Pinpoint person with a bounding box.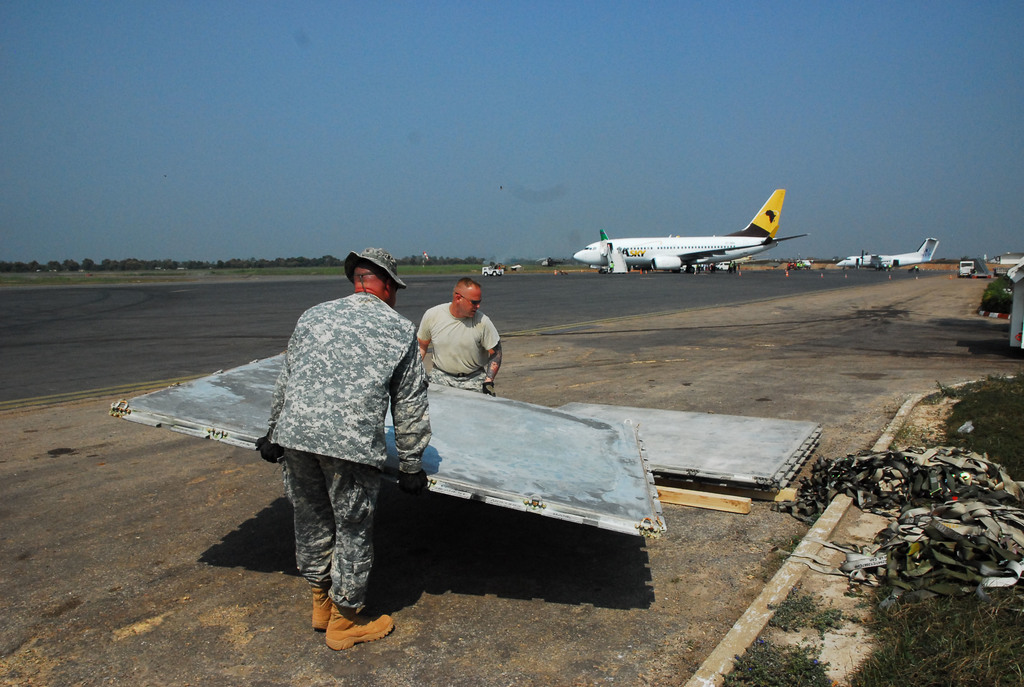
Rect(246, 239, 436, 652).
